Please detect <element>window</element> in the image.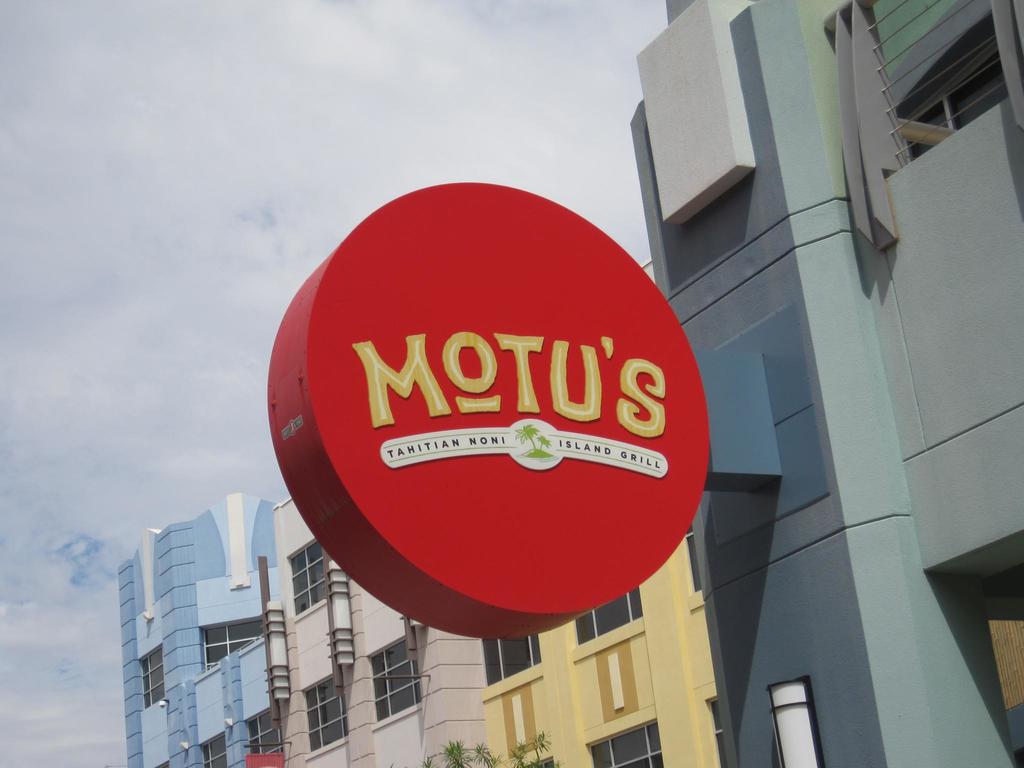
479,630,543,691.
